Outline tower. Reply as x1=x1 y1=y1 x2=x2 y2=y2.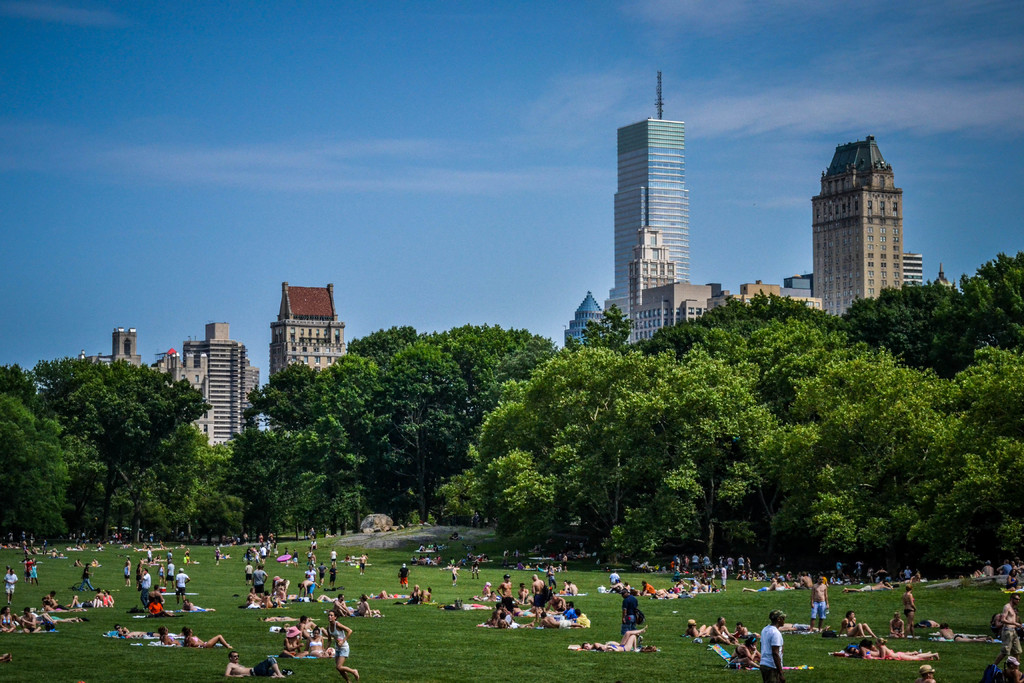
x1=810 y1=139 x2=906 y2=319.
